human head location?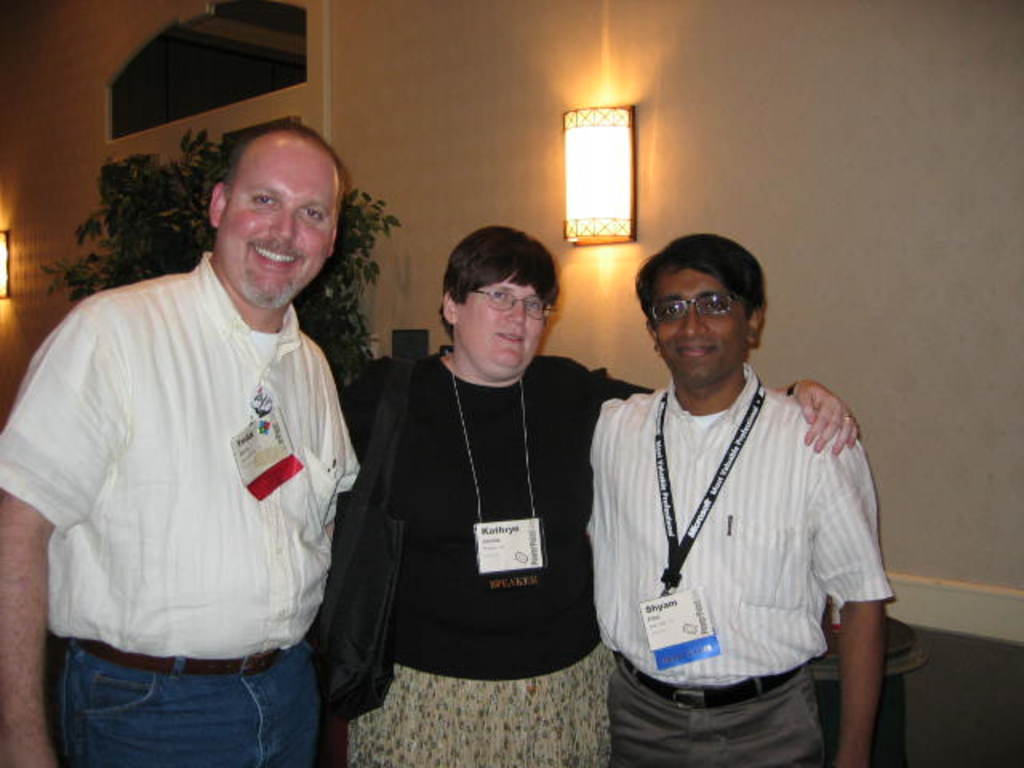
[205, 123, 344, 315]
